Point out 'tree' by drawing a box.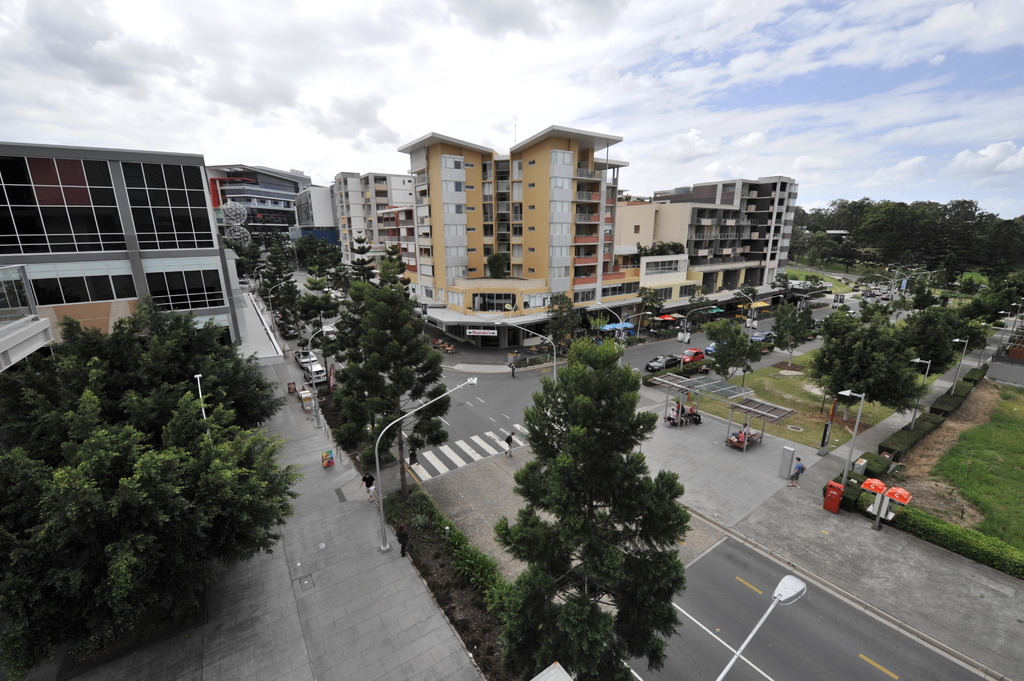
{"left": 986, "top": 276, "right": 1023, "bottom": 319}.
